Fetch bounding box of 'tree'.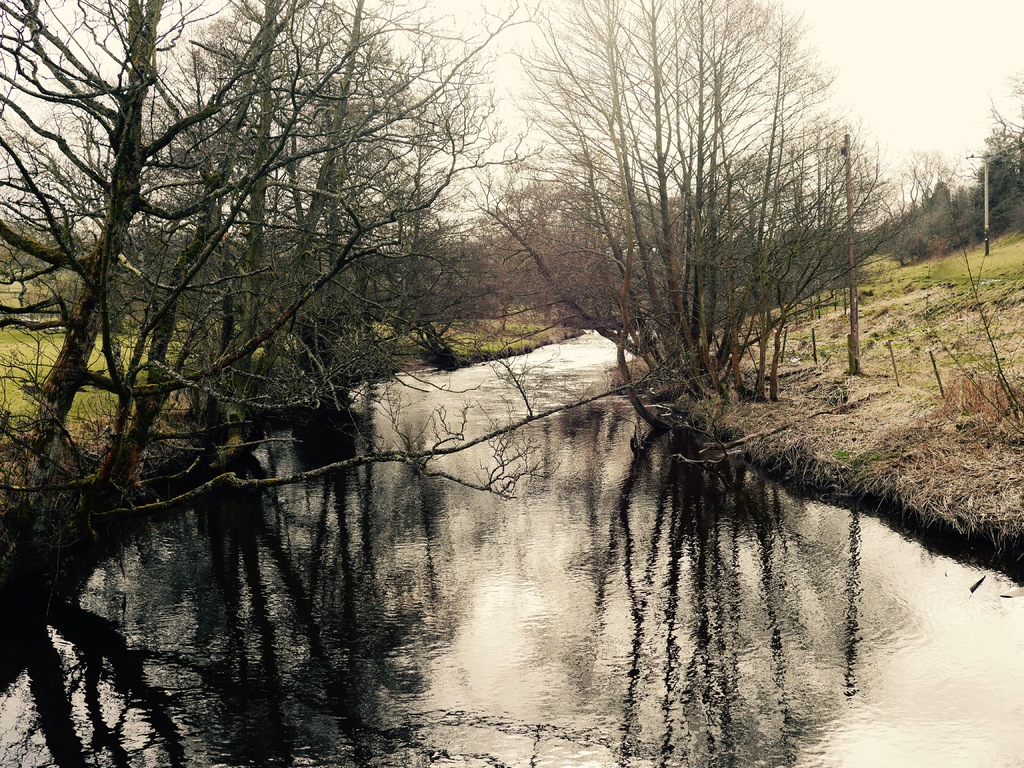
Bbox: bbox(465, 0, 916, 398).
